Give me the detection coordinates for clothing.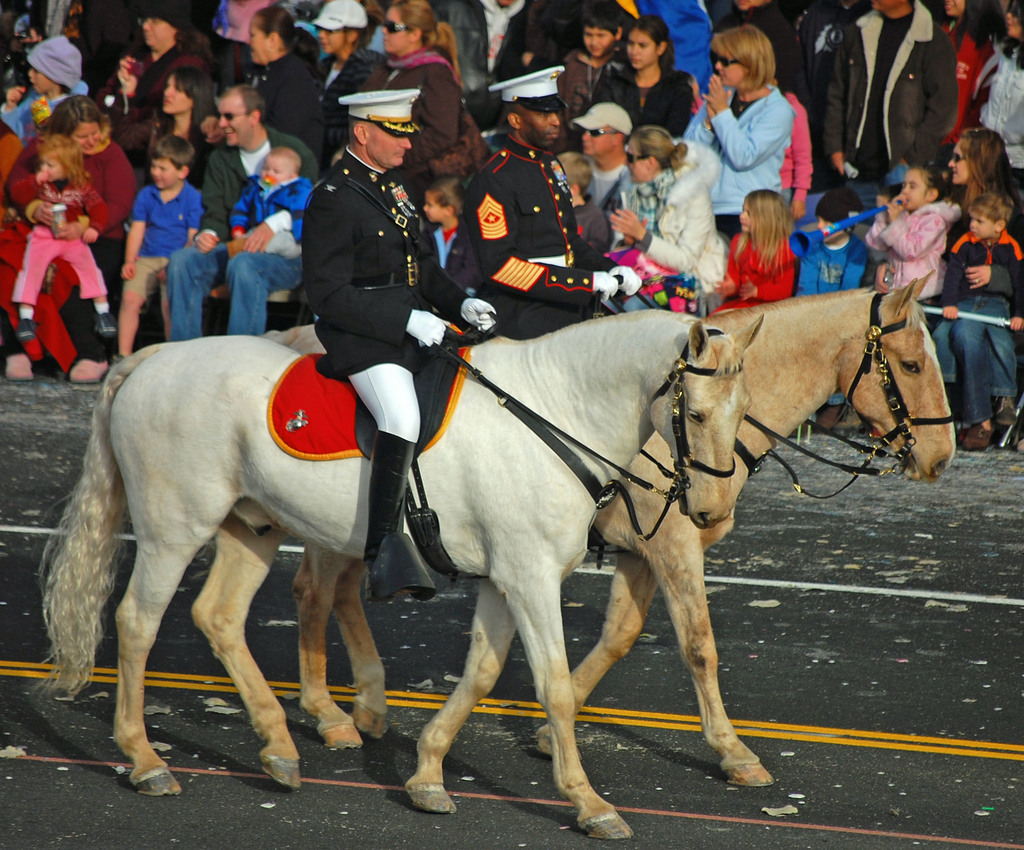
(left=856, top=181, right=957, bottom=305).
